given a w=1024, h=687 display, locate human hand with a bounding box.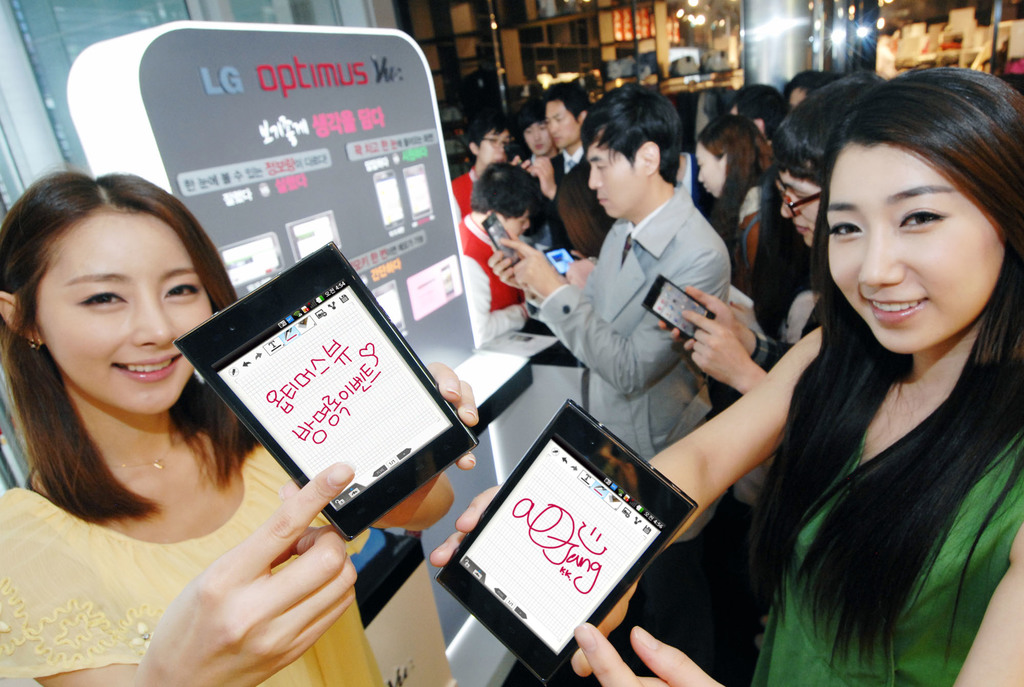
Located: 561, 252, 596, 292.
